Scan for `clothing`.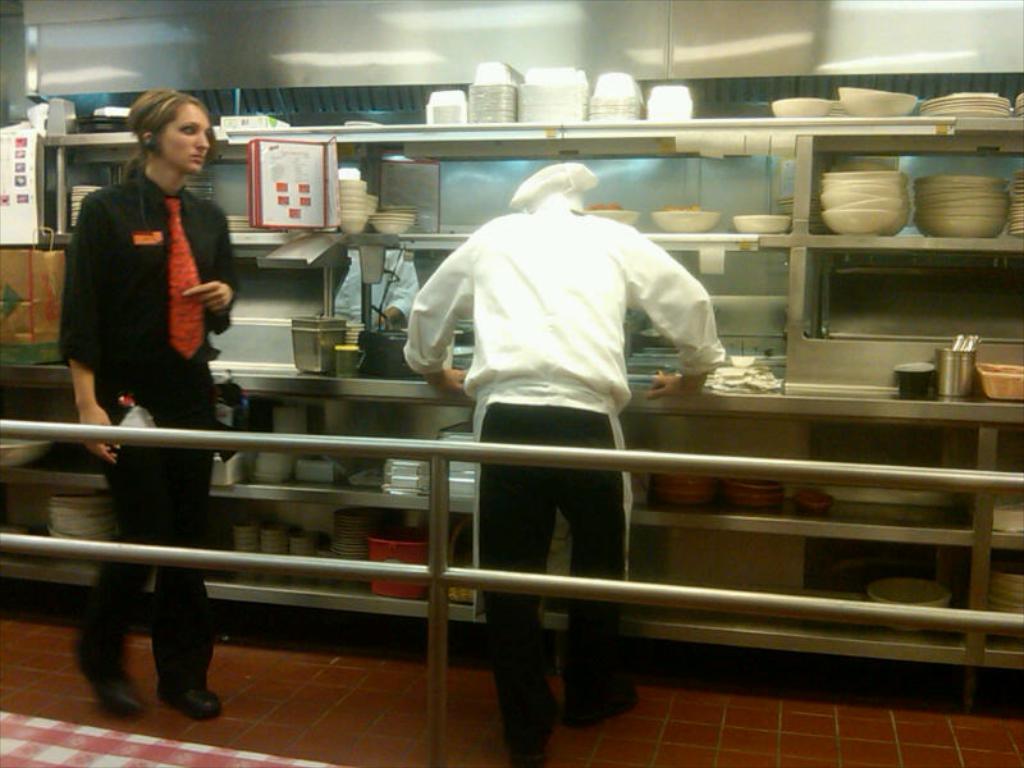
Scan result: region(410, 152, 722, 495).
